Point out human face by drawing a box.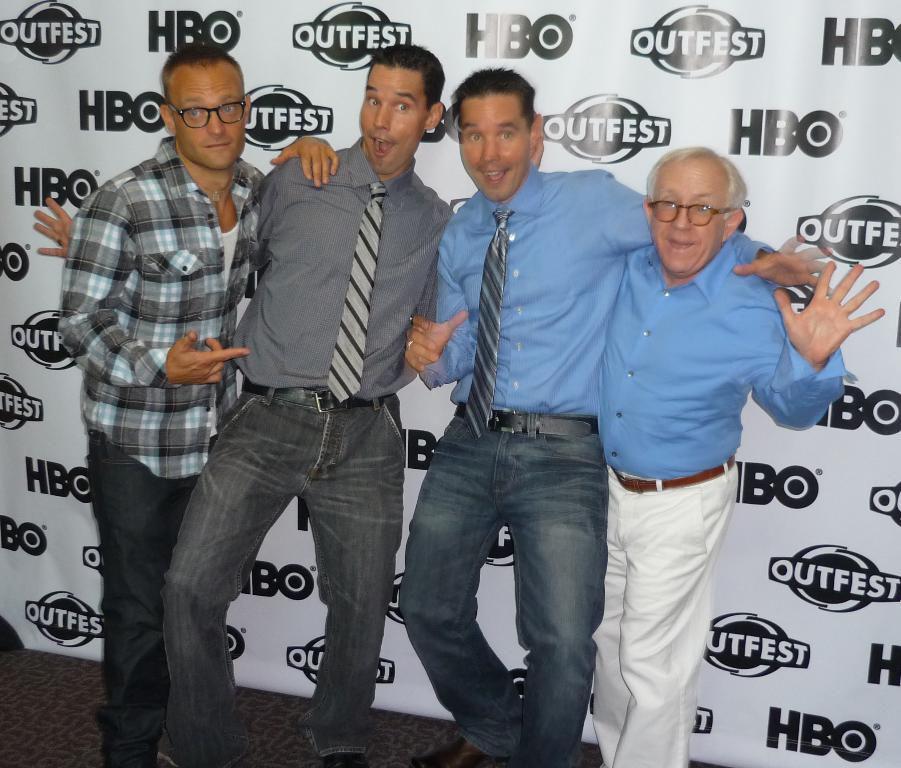
(left=456, top=103, right=536, bottom=197).
